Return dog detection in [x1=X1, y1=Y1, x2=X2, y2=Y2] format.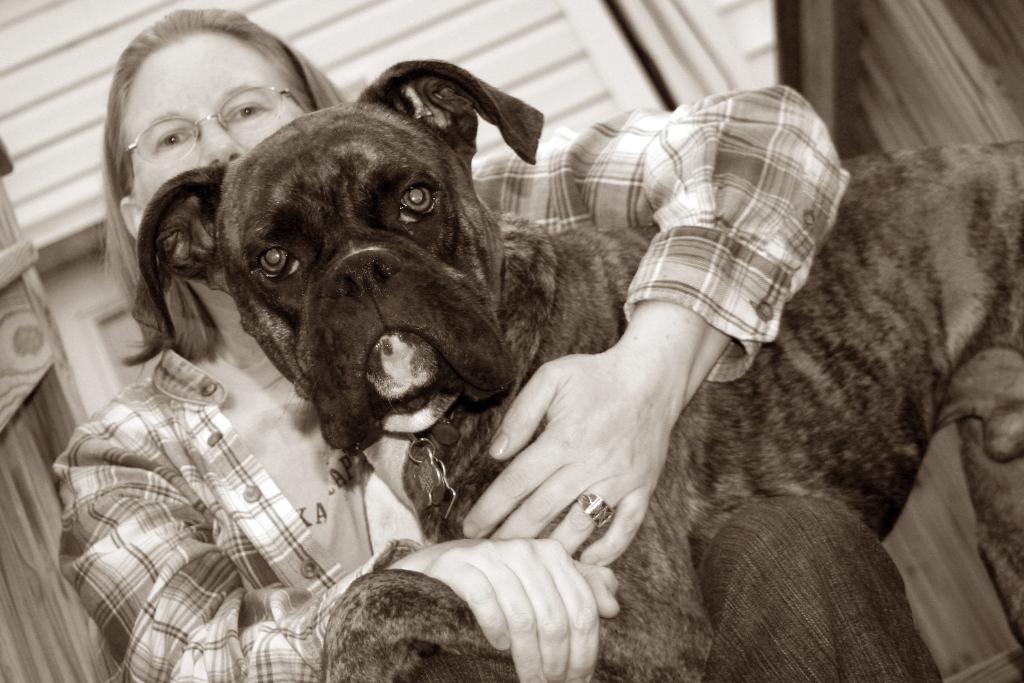
[x1=122, y1=59, x2=1023, y2=682].
